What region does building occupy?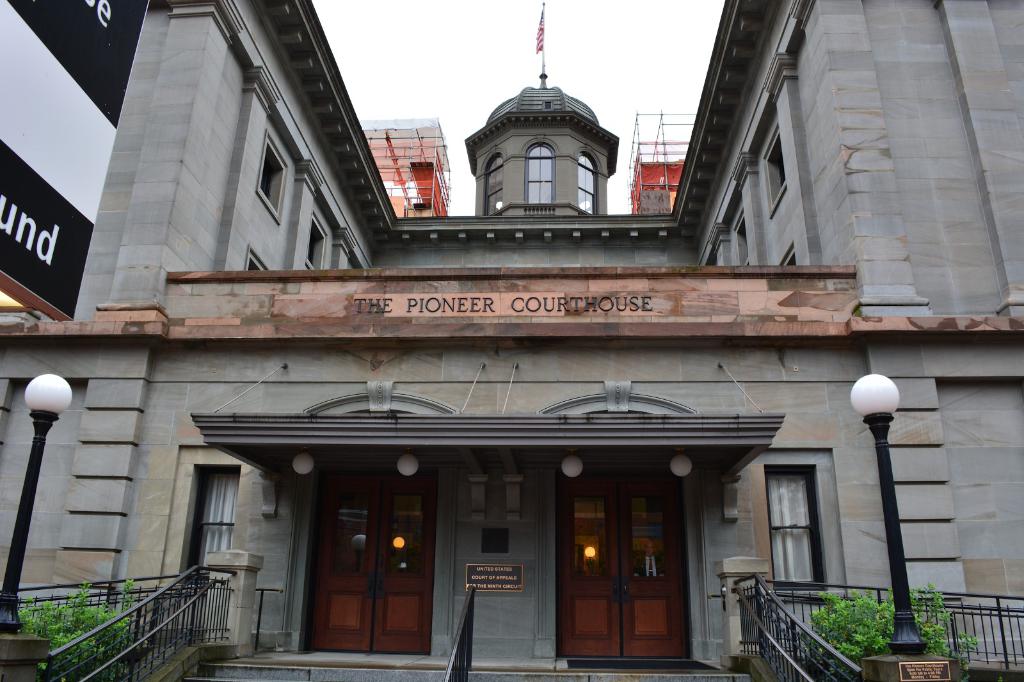
{"x1": 1, "y1": 1, "x2": 1023, "y2": 681}.
